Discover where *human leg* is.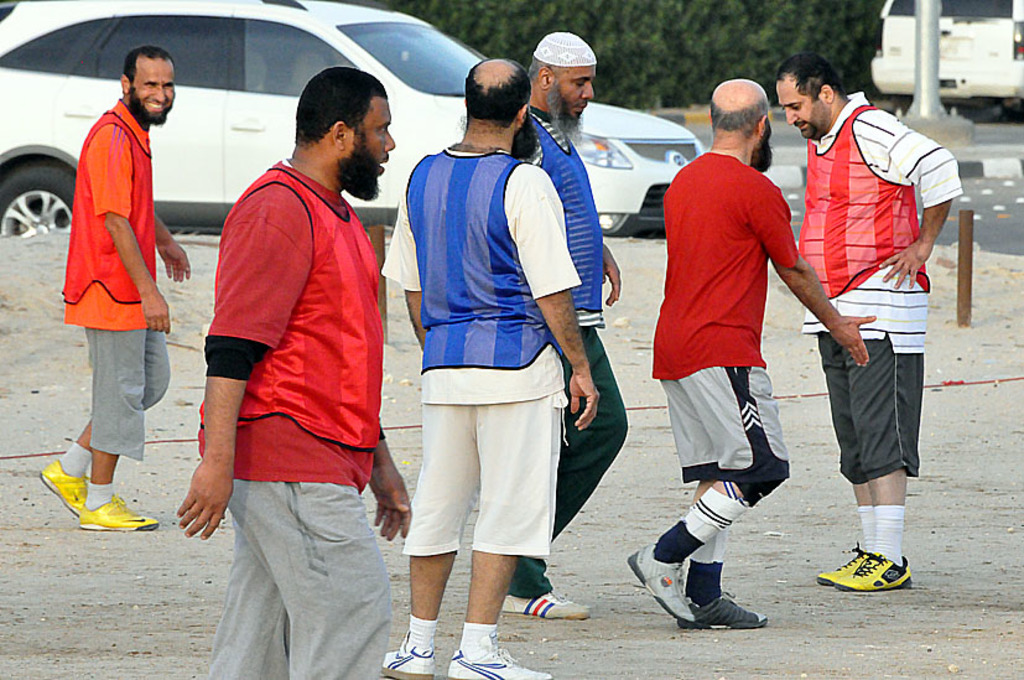
Discovered at 82:326:158:526.
